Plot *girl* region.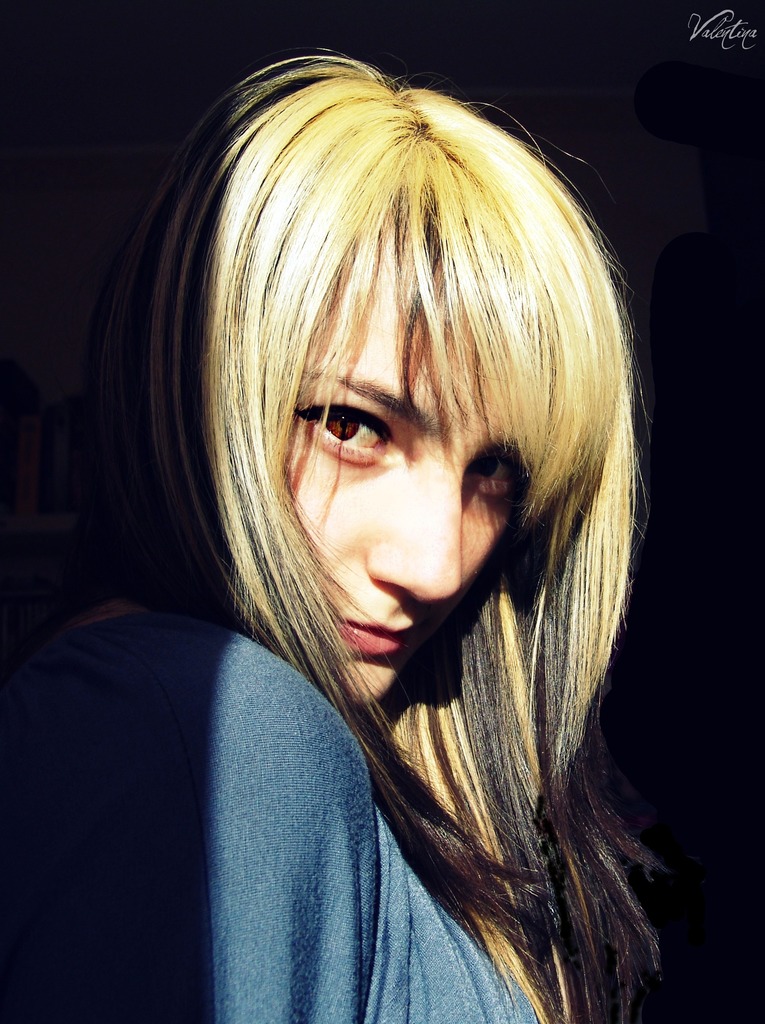
Plotted at (0,42,689,1023).
